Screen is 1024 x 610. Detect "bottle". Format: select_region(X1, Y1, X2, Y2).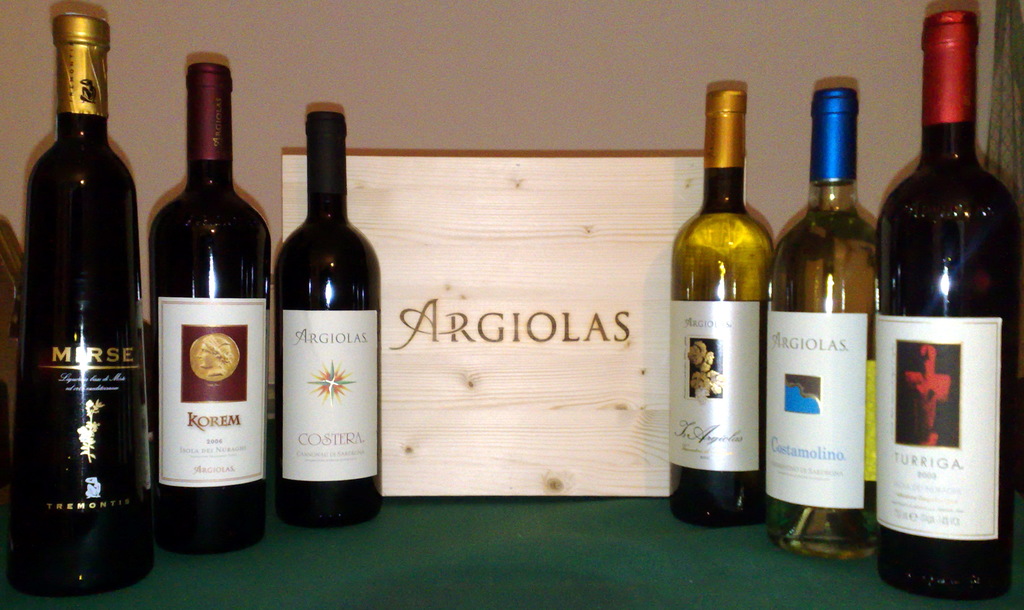
select_region(5, 12, 157, 593).
